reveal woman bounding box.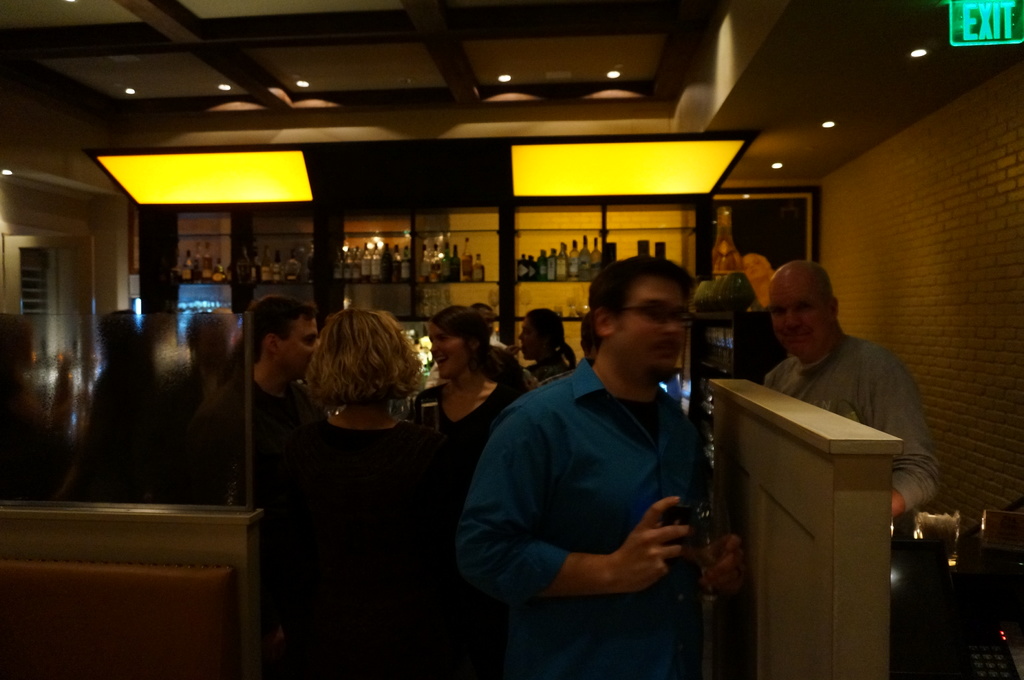
Revealed: <bbox>504, 303, 579, 390</bbox>.
